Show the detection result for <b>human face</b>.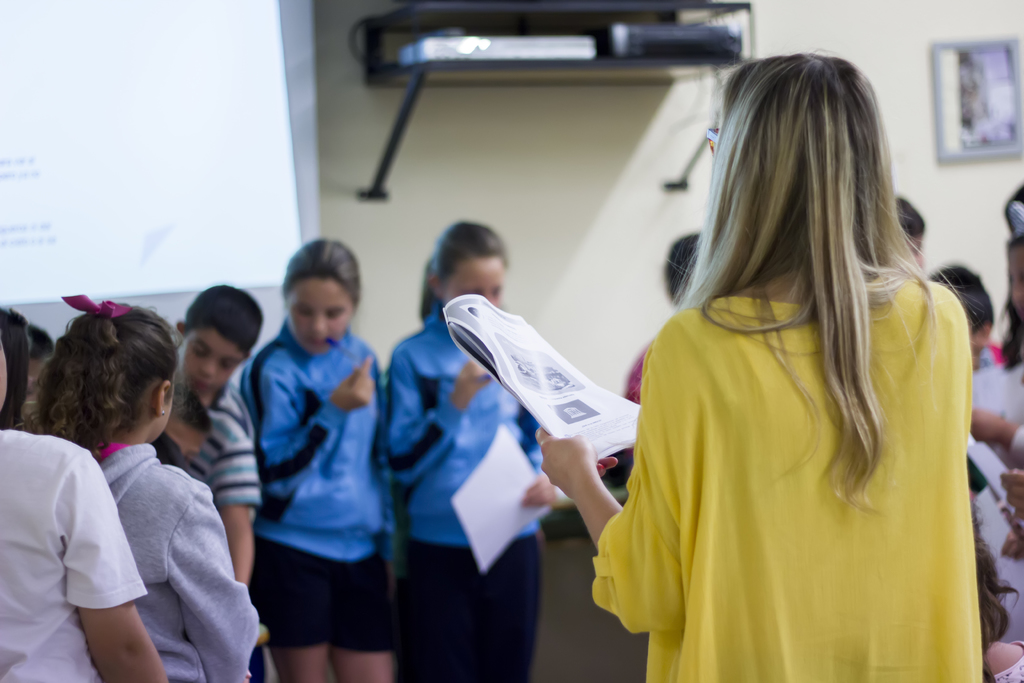
rect(179, 324, 245, 399).
